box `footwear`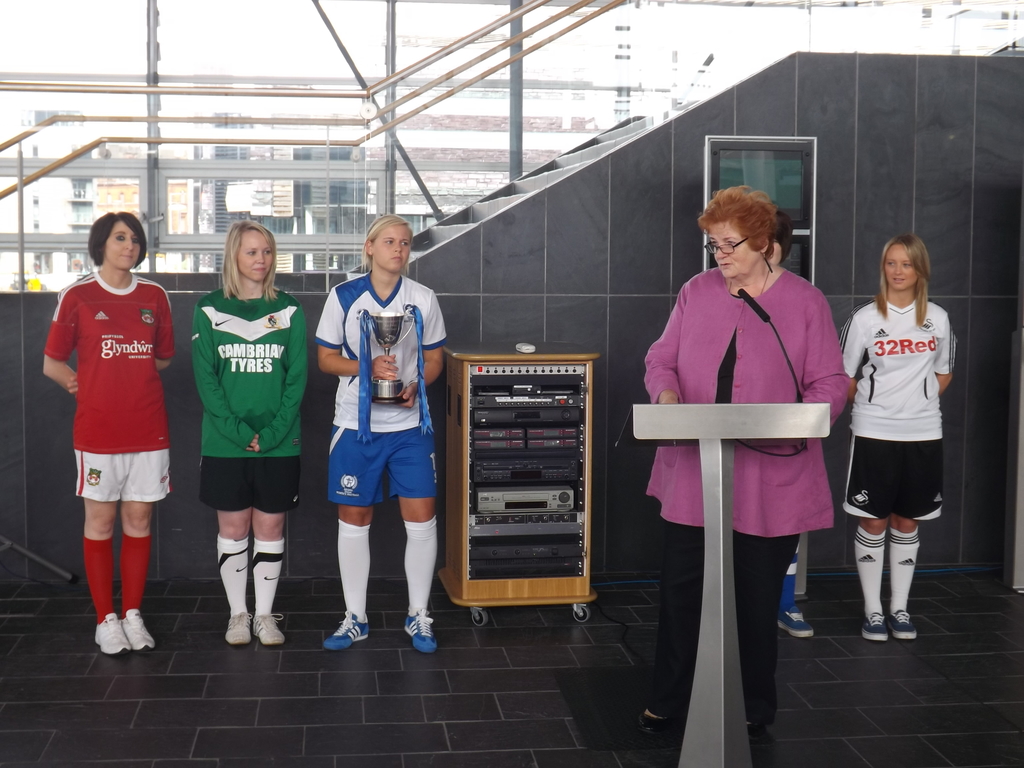
<region>317, 601, 372, 649</region>
